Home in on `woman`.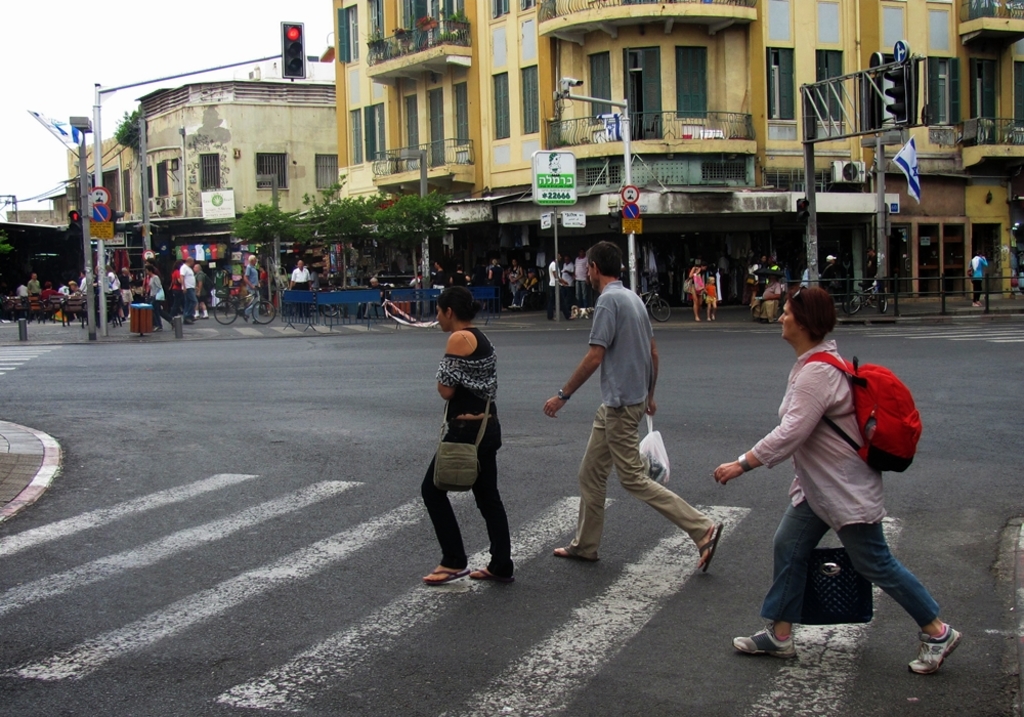
Homed in at bbox=[29, 270, 41, 302].
